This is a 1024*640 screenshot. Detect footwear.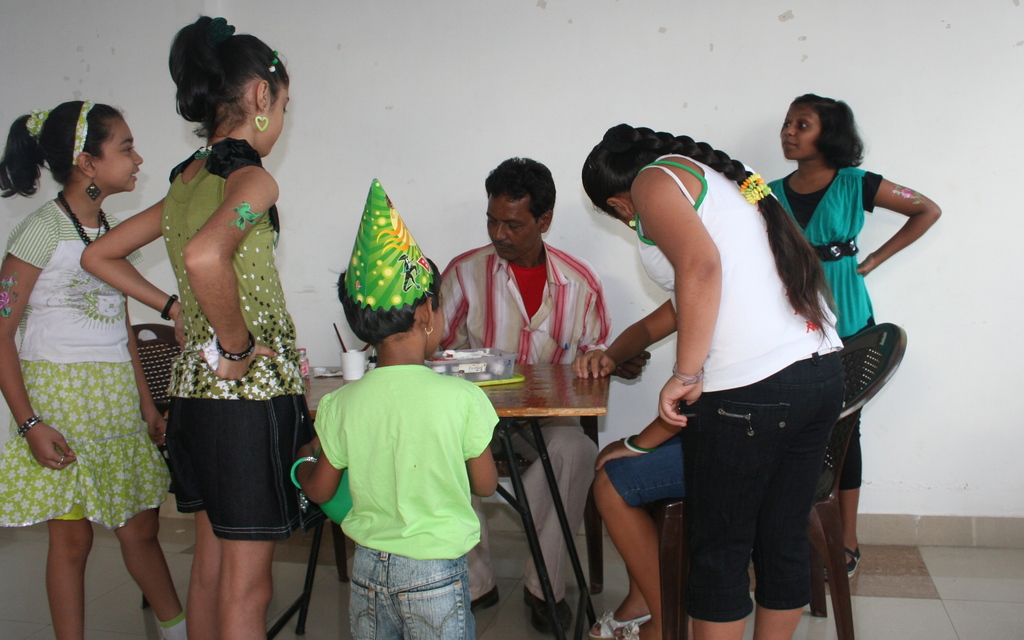
l=588, t=613, r=652, b=637.
